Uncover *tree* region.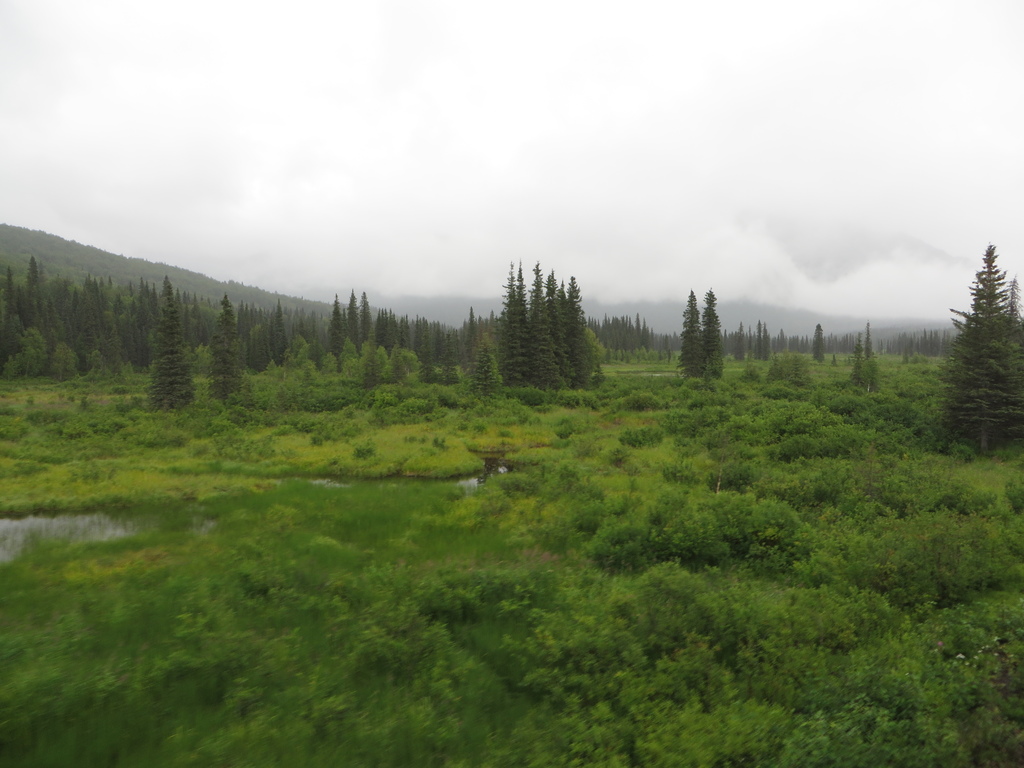
Uncovered: 381/310/406/373.
